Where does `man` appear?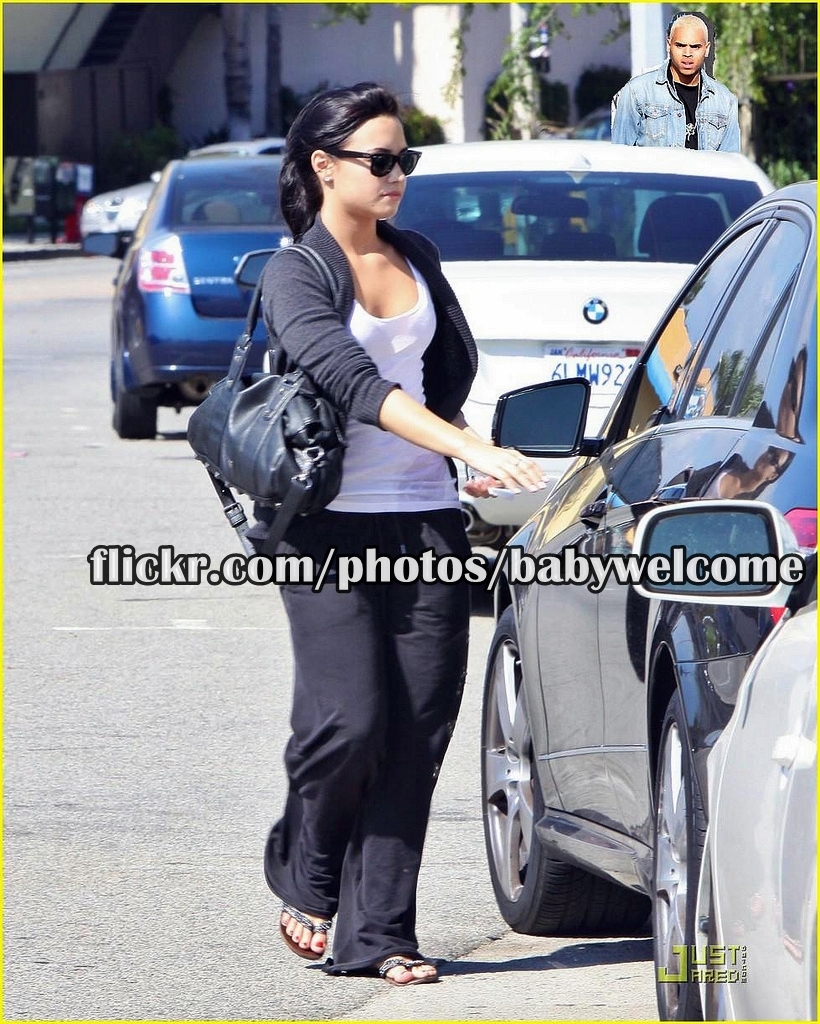
Appears at bbox=[605, 25, 754, 139].
